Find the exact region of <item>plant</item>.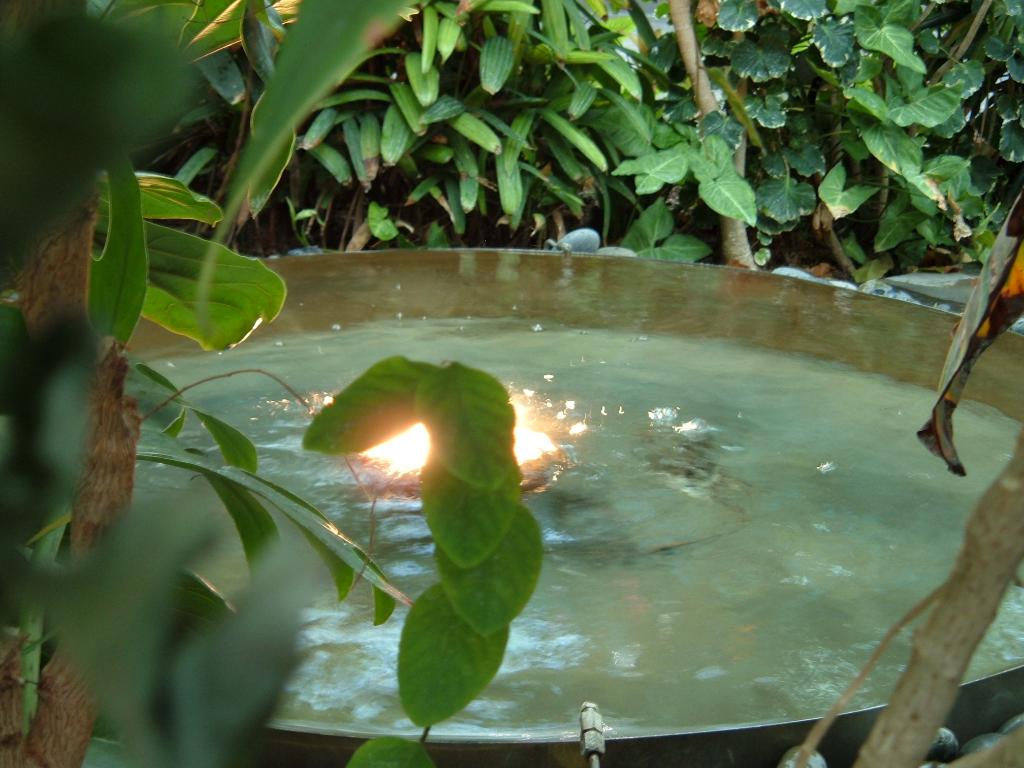
Exact region: x1=0 y1=2 x2=553 y2=767.
